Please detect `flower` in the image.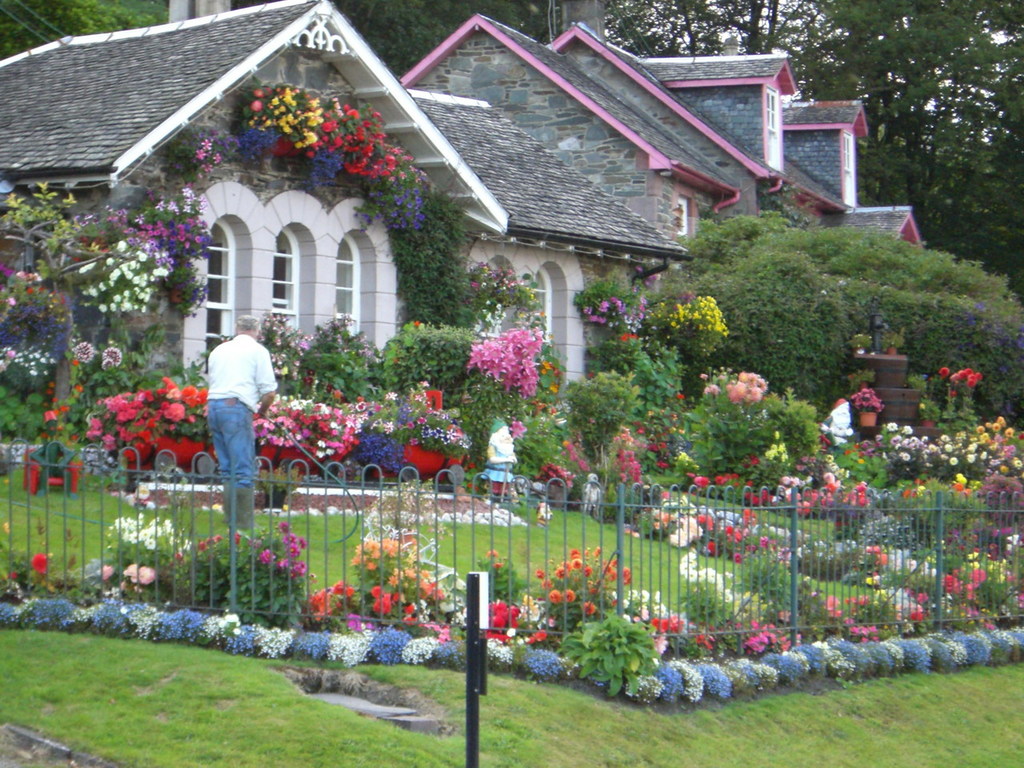
detection(25, 591, 59, 631).
